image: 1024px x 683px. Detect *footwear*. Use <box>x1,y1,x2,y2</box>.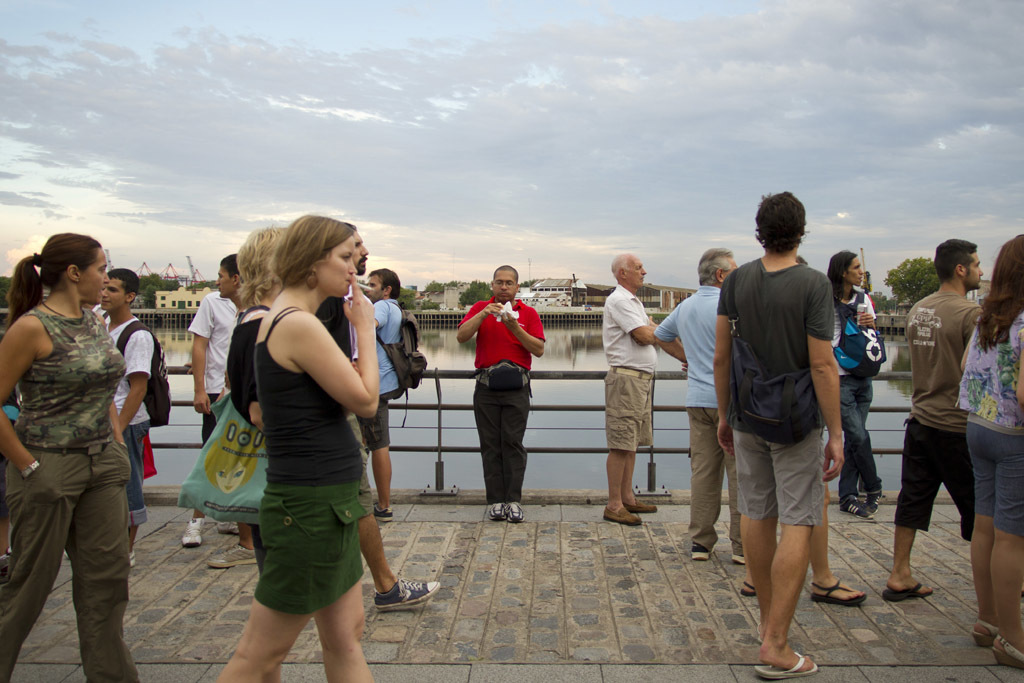
<box>204,538,259,567</box>.
